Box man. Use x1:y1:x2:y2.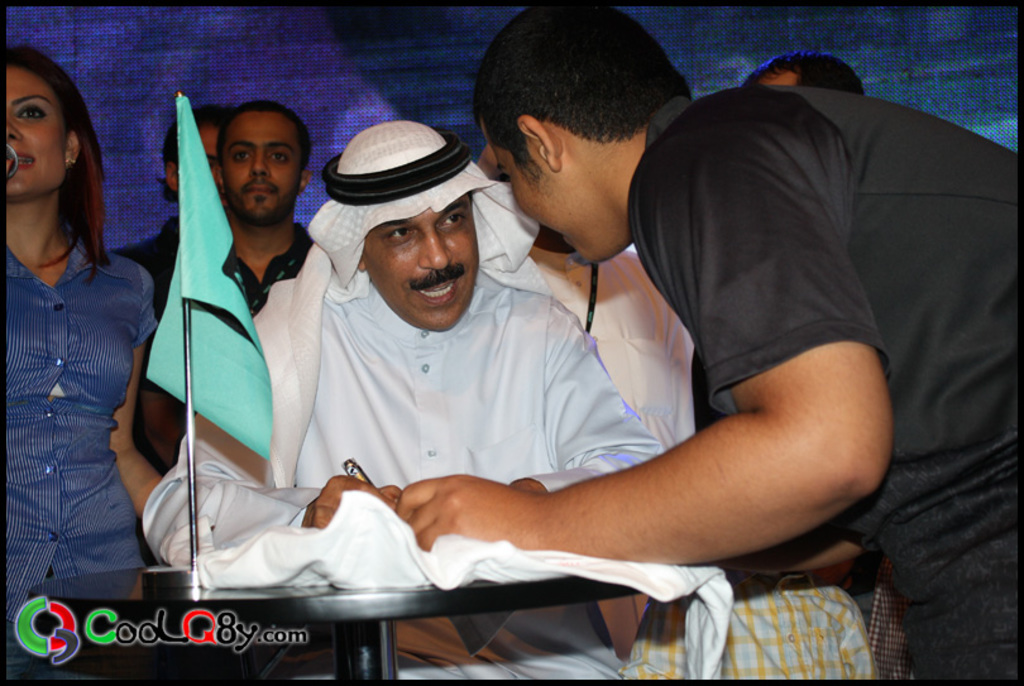
470:0:1023:560.
